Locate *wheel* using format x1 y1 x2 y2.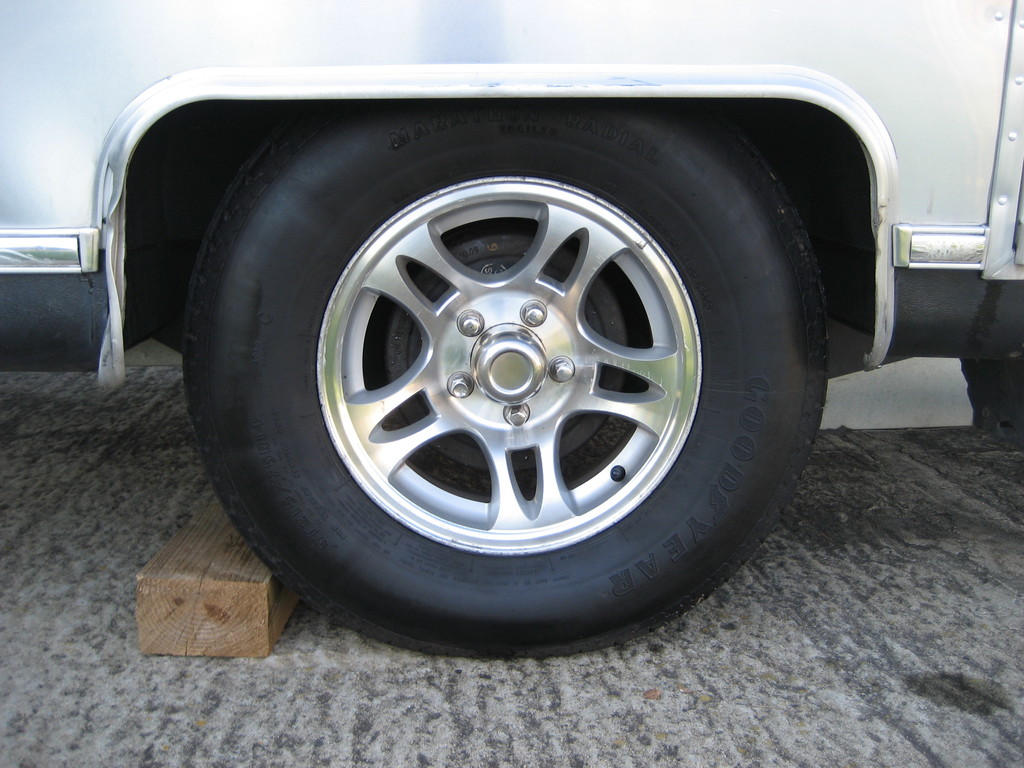
183 106 831 668.
